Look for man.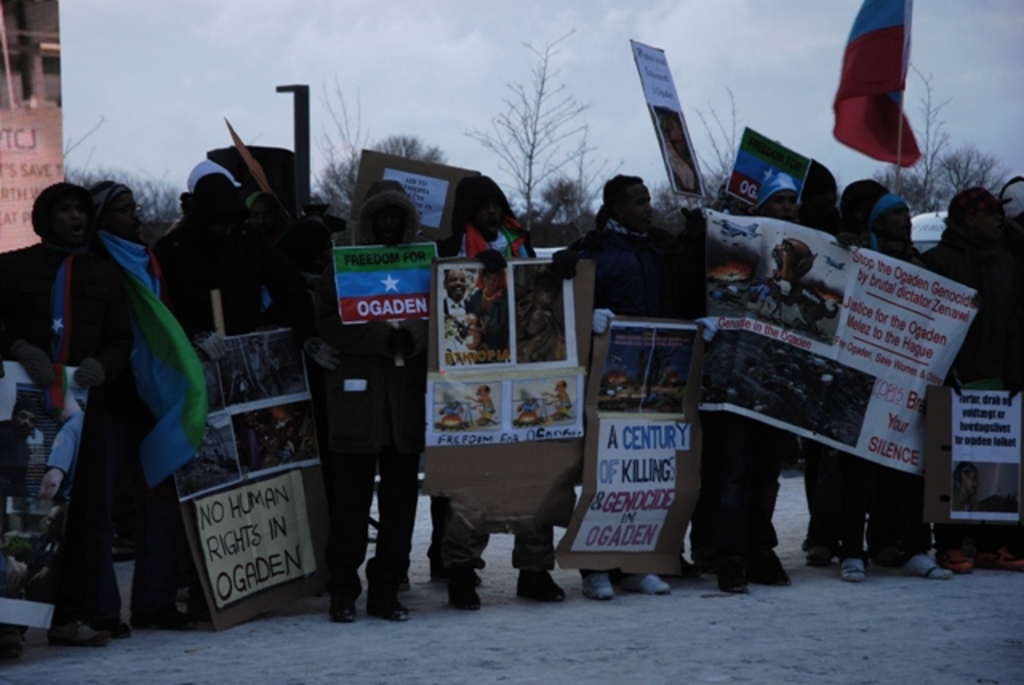
Found: BBox(923, 187, 1018, 413).
